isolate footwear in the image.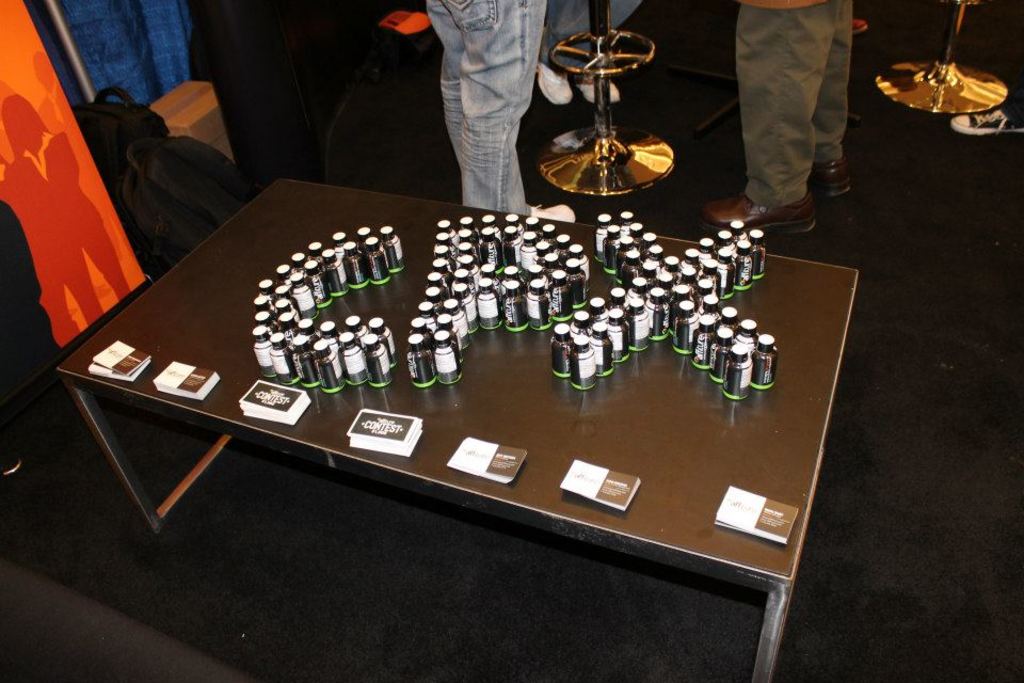
Isolated region: (left=528, top=204, right=578, bottom=222).
